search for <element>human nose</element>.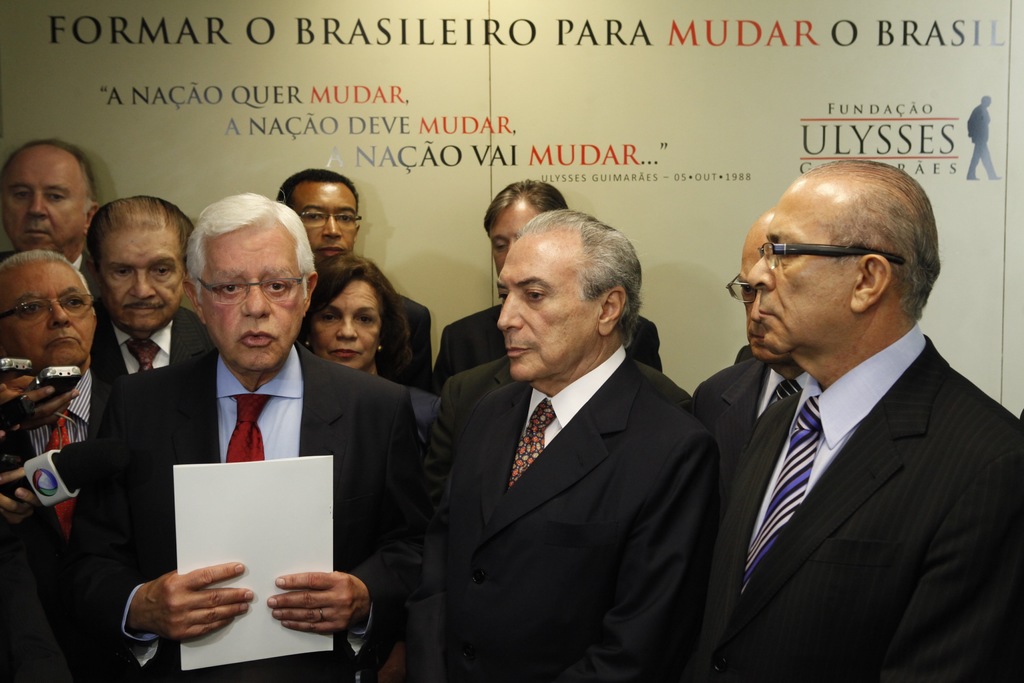
Found at <region>497, 295, 522, 331</region>.
